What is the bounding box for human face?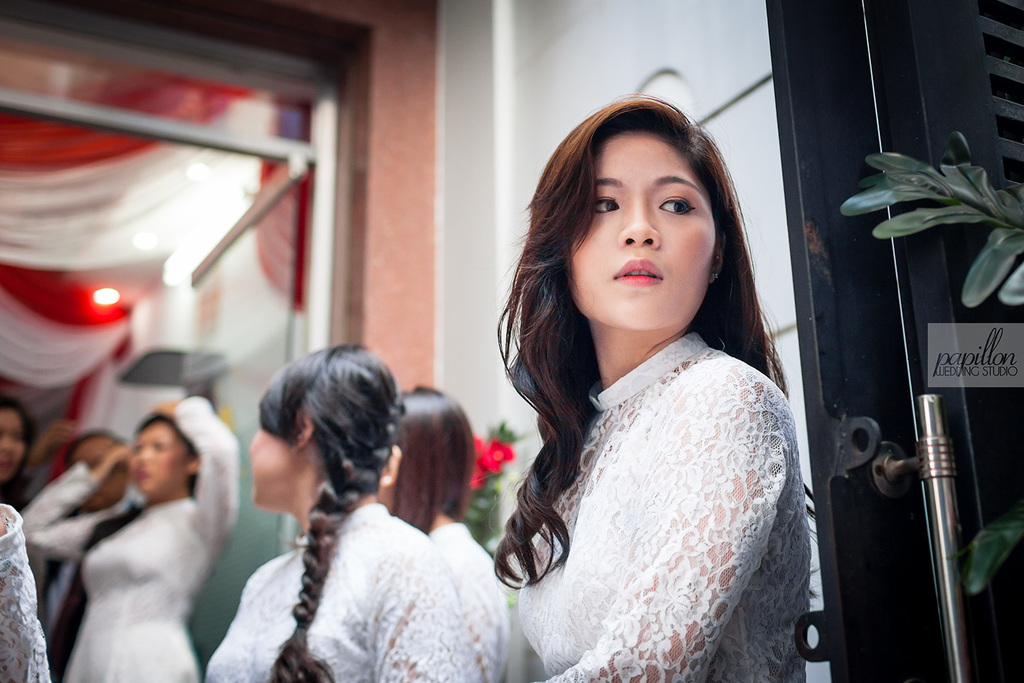
detection(137, 419, 189, 494).
